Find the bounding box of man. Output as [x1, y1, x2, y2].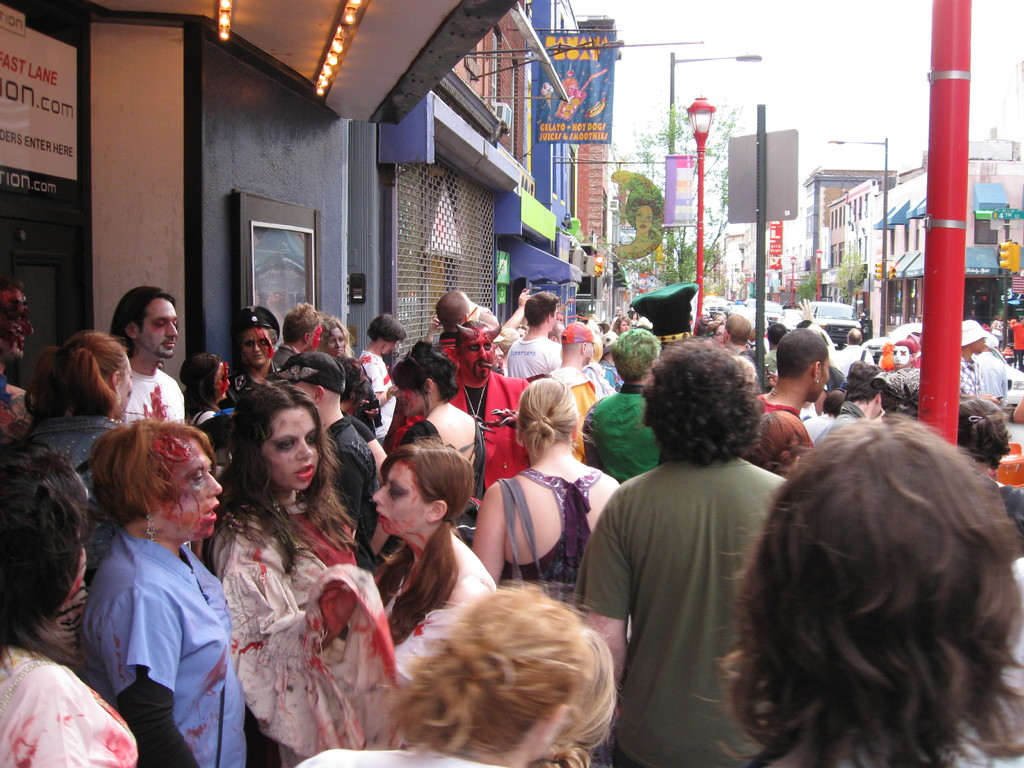
[584, 328, 665, 483].
